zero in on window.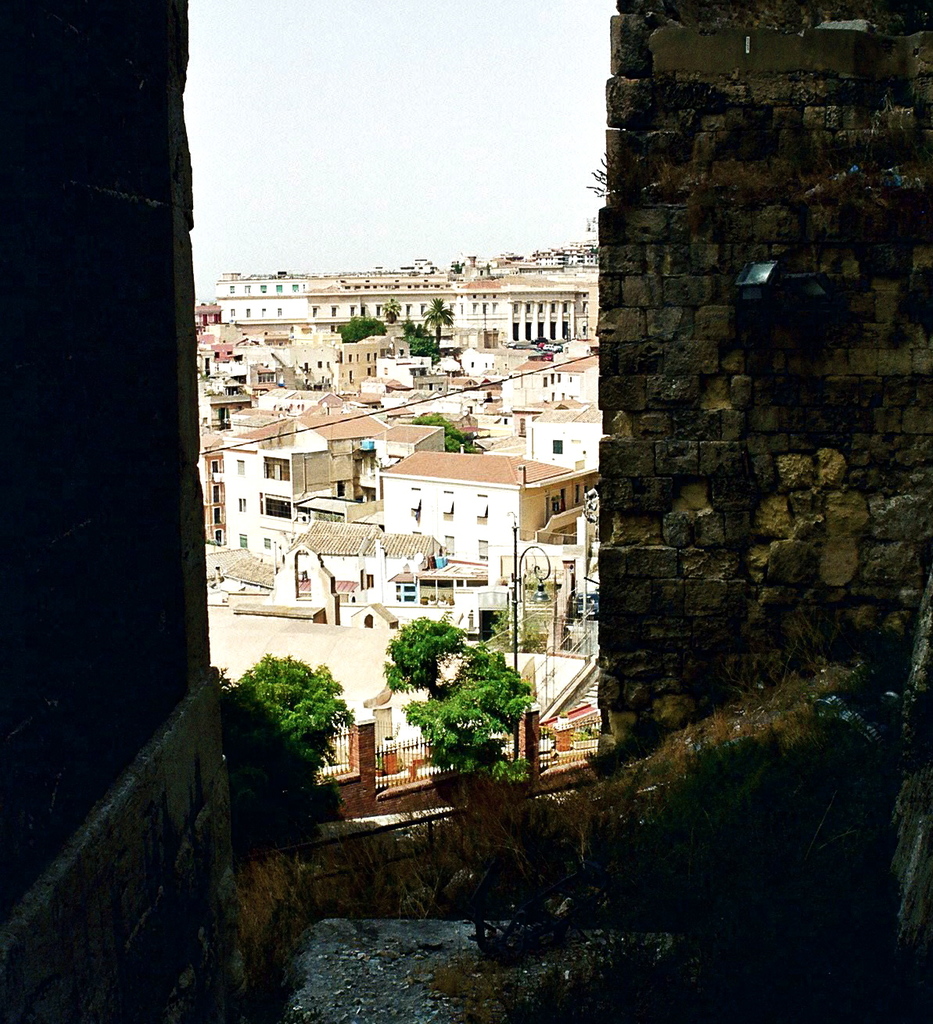
Zeroed in: (x1=235, y1=499, x2=248, y2=513).
